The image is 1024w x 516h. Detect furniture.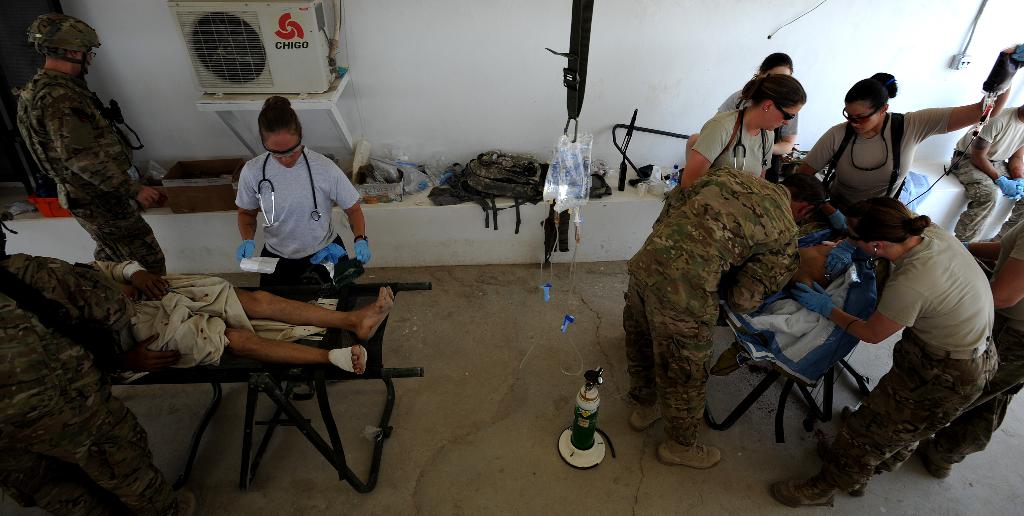
Detection: (left=110, top=281, right=434, bottom=497).
